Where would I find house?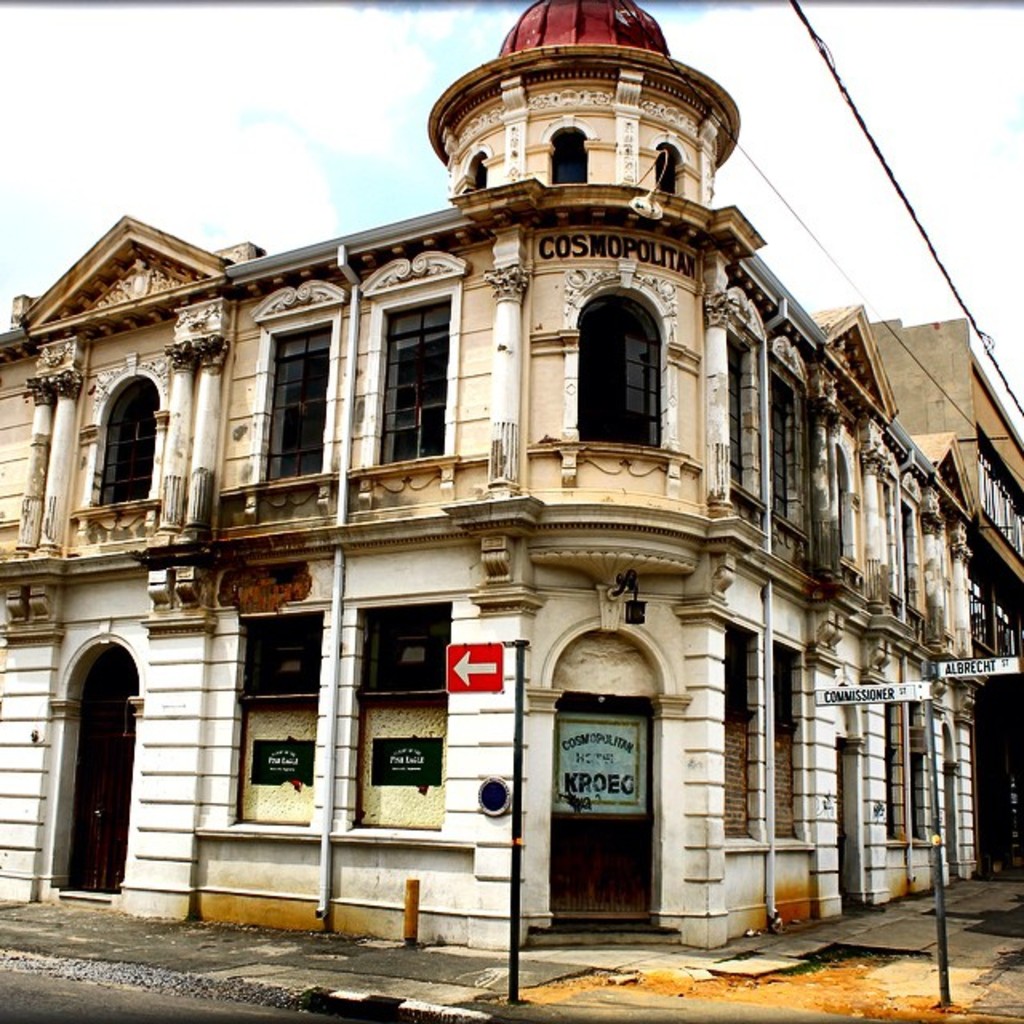
At (x1=698, y1=253, x2=922, y2=966).
